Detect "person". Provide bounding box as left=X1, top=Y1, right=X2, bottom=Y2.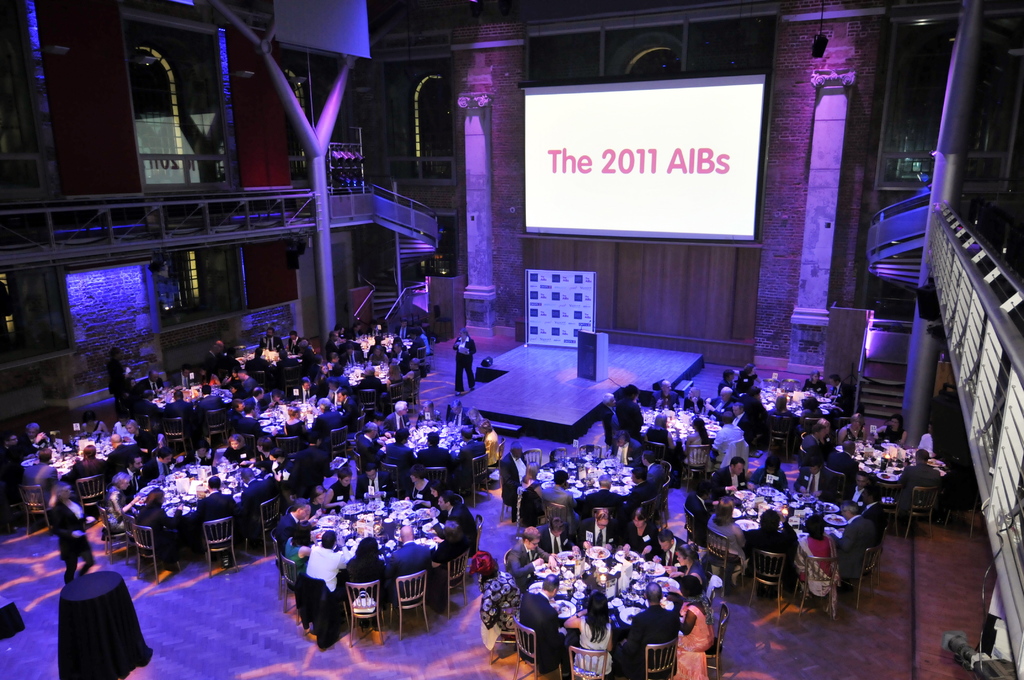
left=476, top=547, right=530, bottom=644.
